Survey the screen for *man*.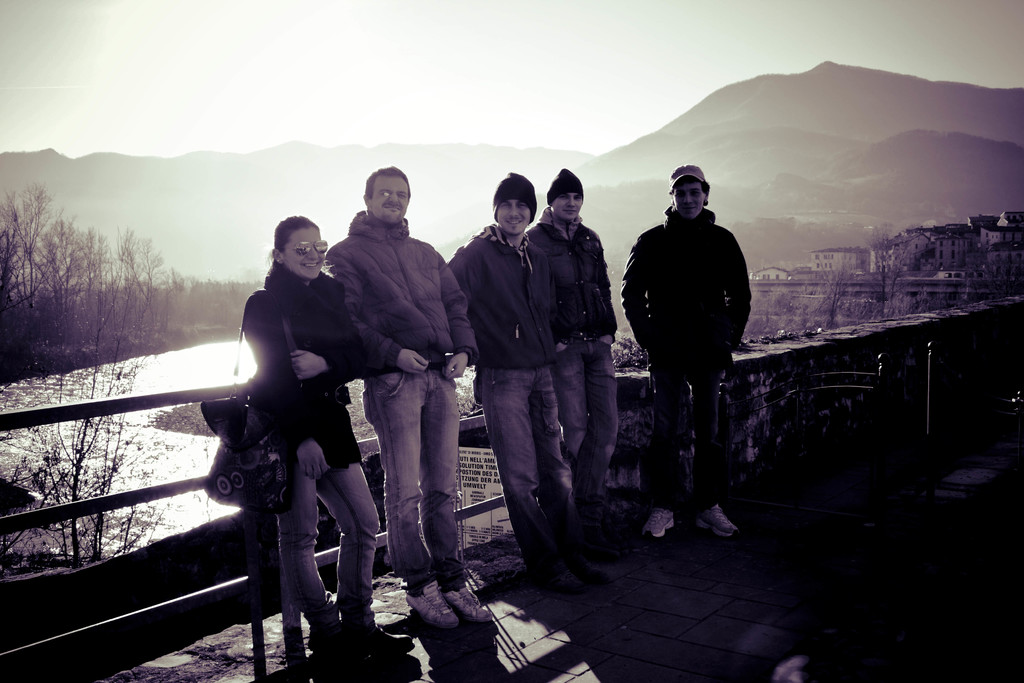
Survey found: x1=527 y1=167 x2=623 y2=522.
